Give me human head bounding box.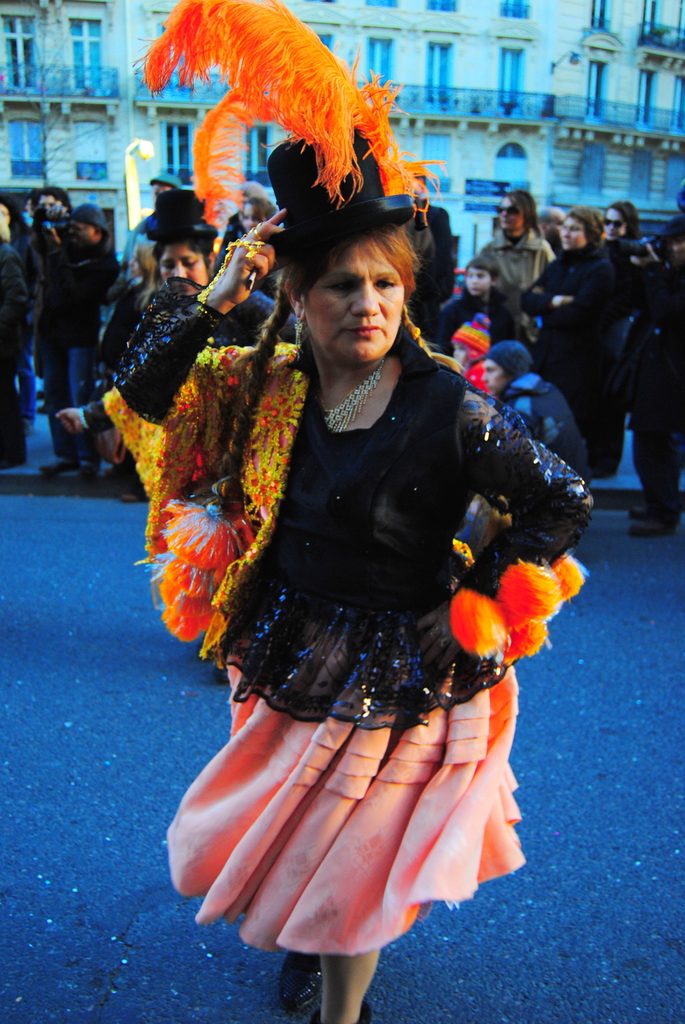
crop(451, 326, 489, 365).
